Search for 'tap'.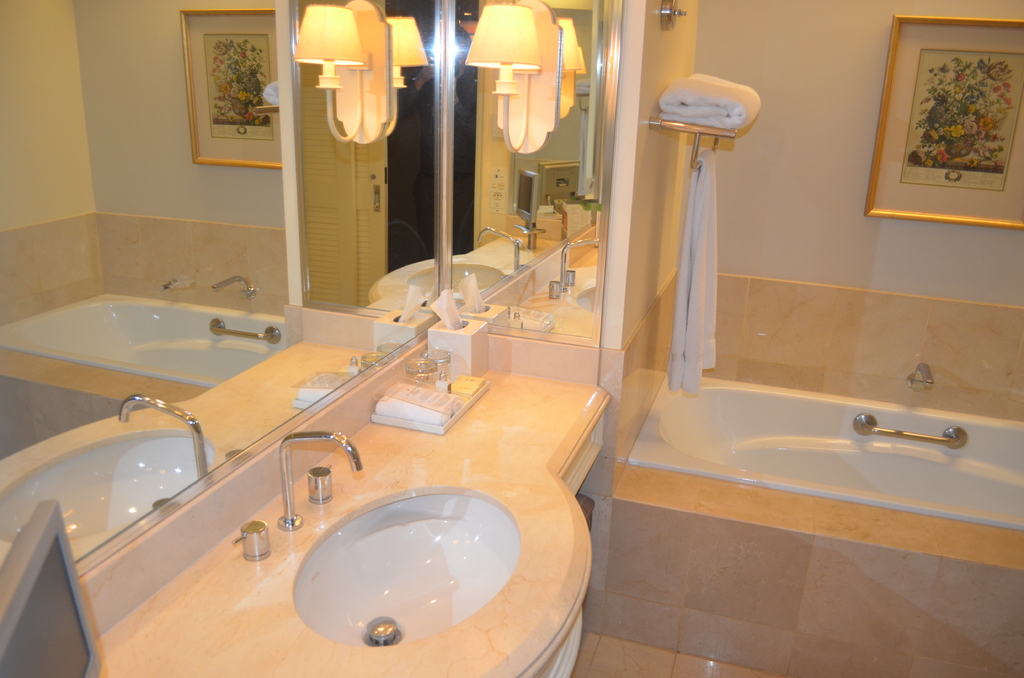
Found at x1=278, y1=432, x2=365, y2=531.
